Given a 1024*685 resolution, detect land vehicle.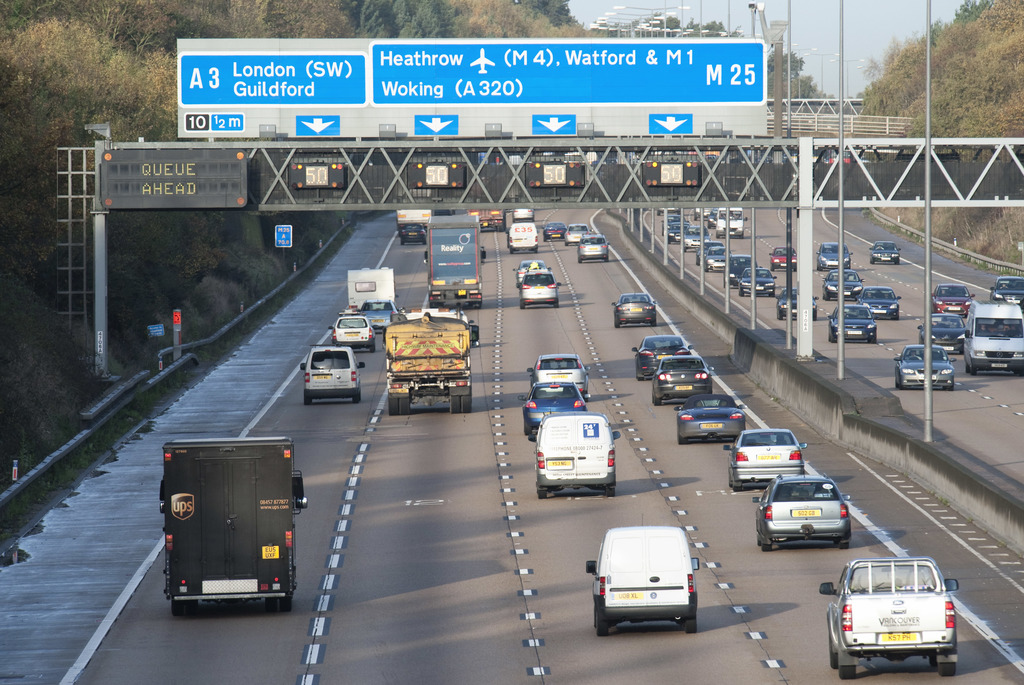
locate(566, 226, 593, 245).
